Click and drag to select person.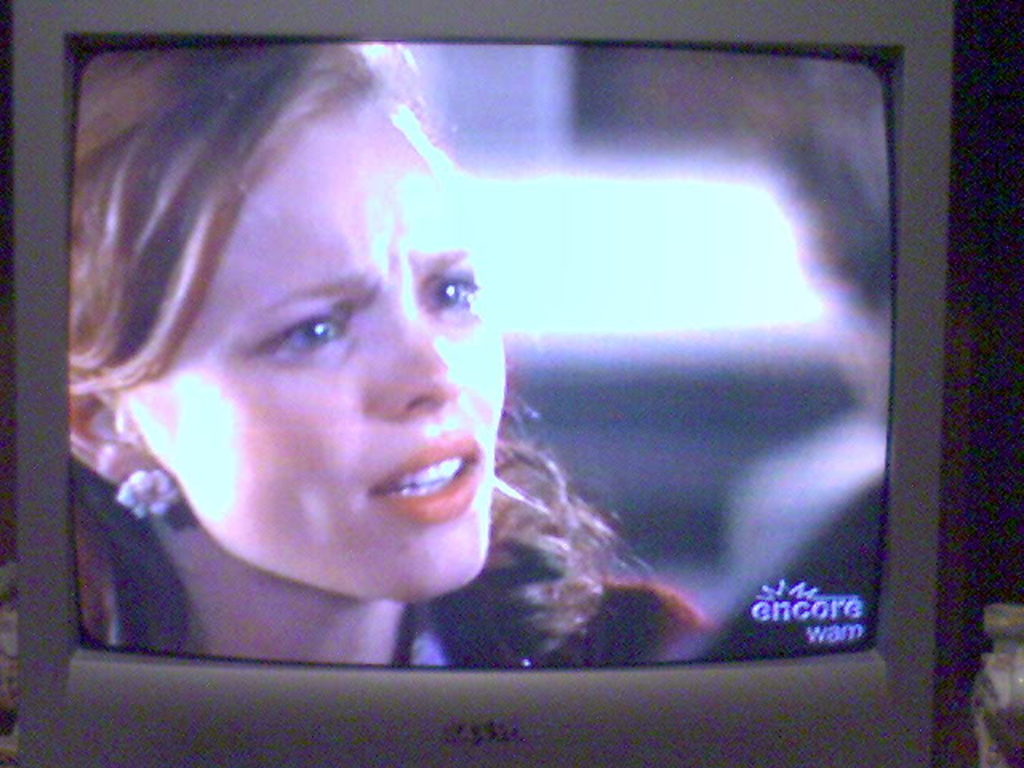
Selection: select_region(110, 101, 754, 702).
